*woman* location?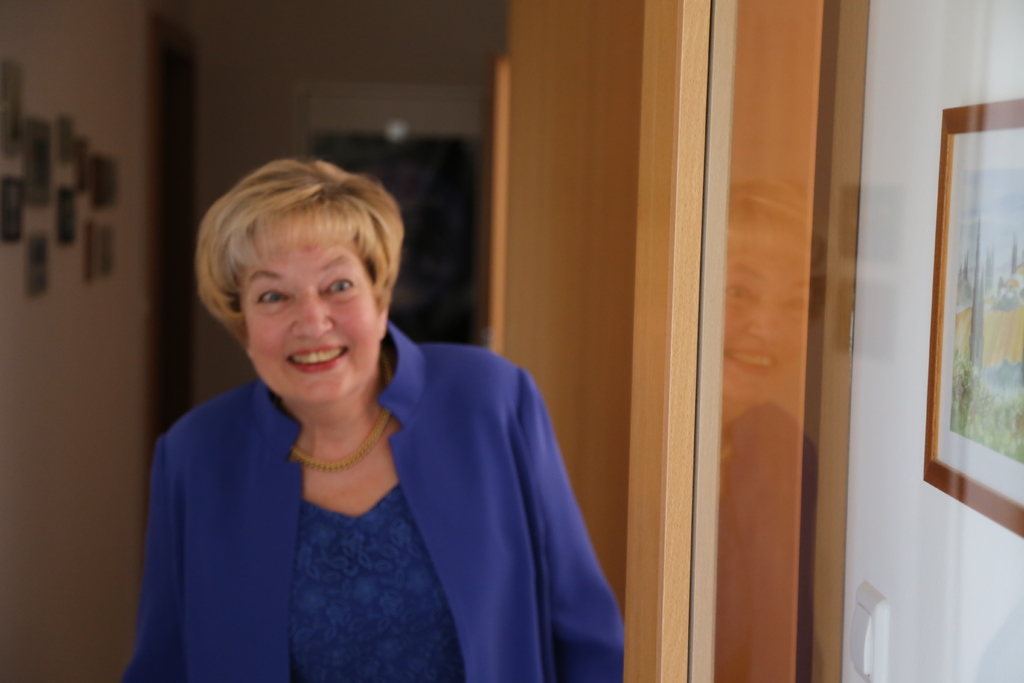
[127,142,630,670]
